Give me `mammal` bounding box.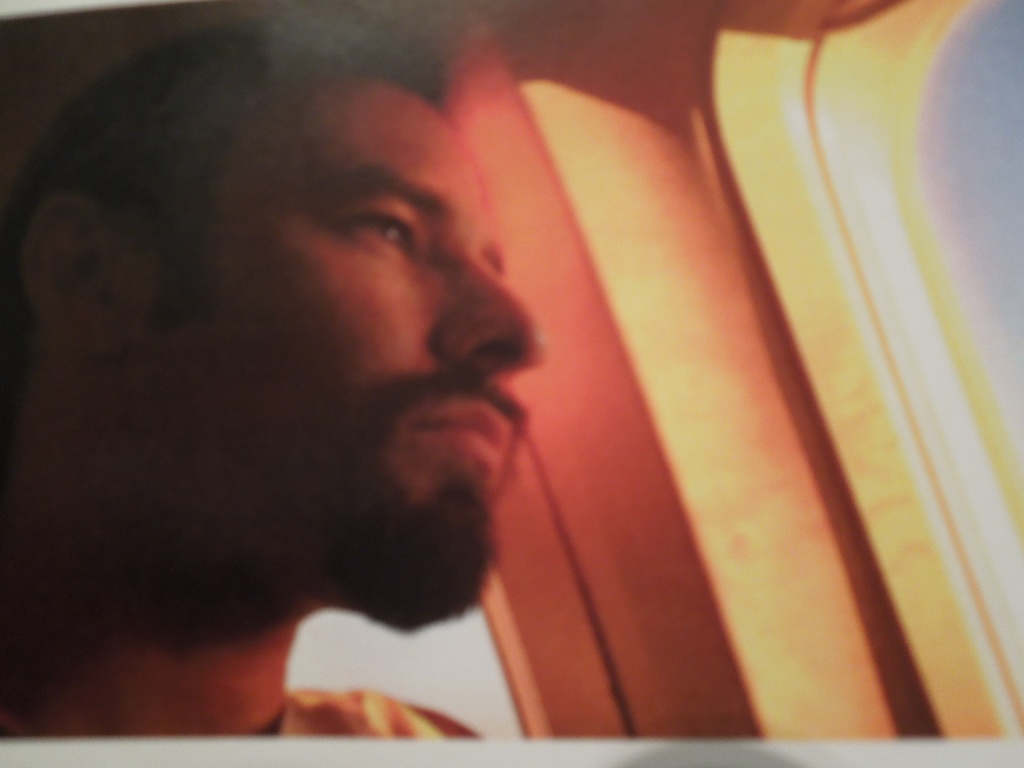
(x1=36, y1=18, x2=548, y2=705).
